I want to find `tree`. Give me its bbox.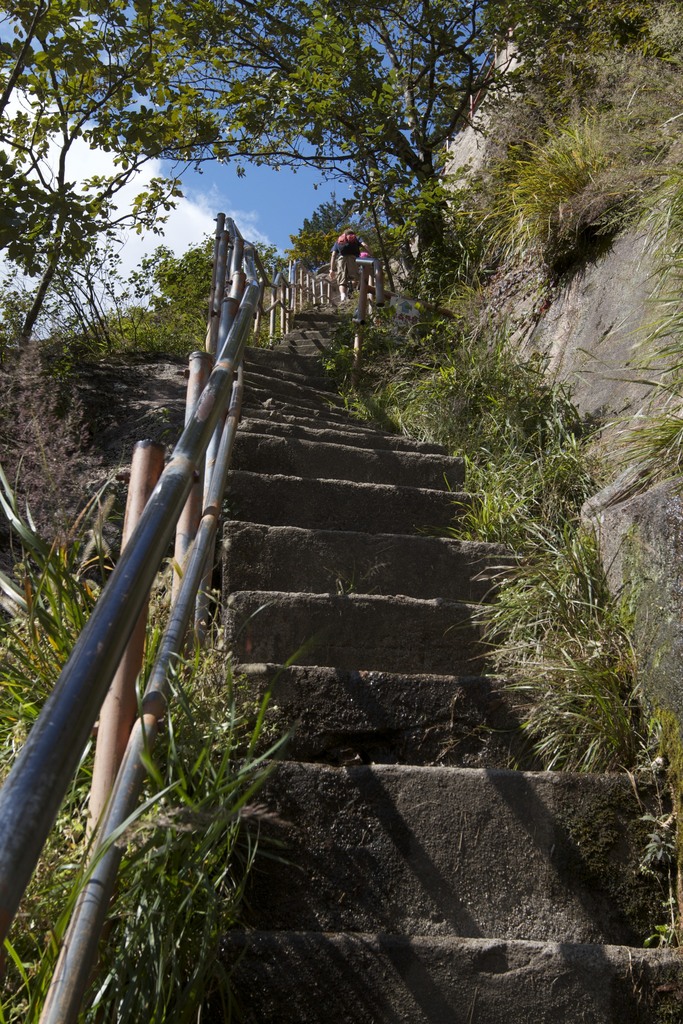
[left=118, top=0, right=538, bottom=216].
